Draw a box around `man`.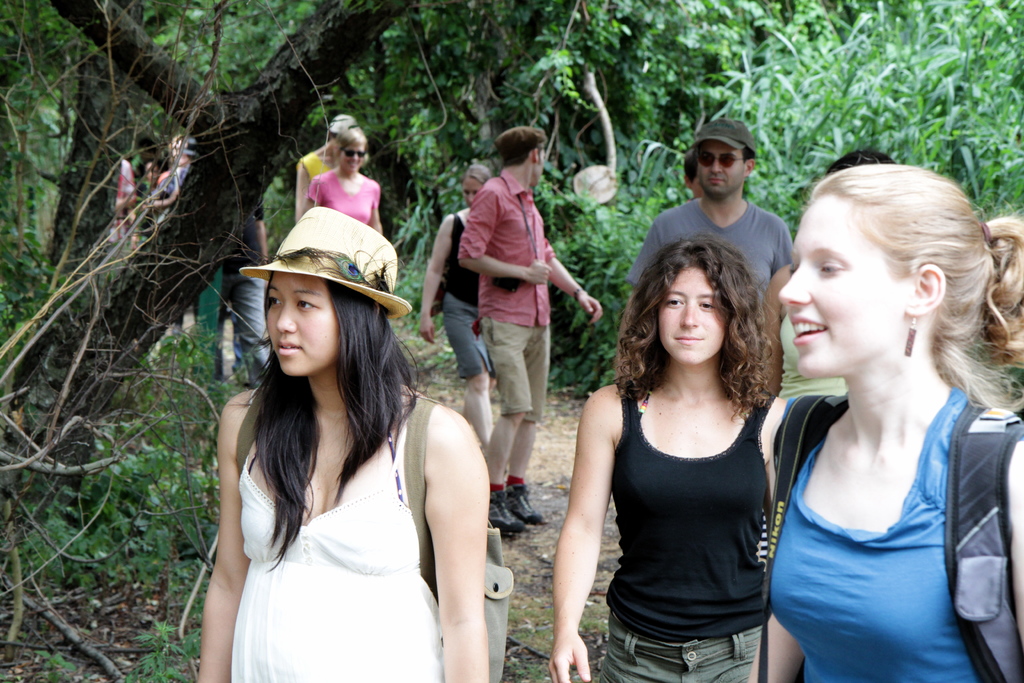
select_region(462, 122, 609, 534).
